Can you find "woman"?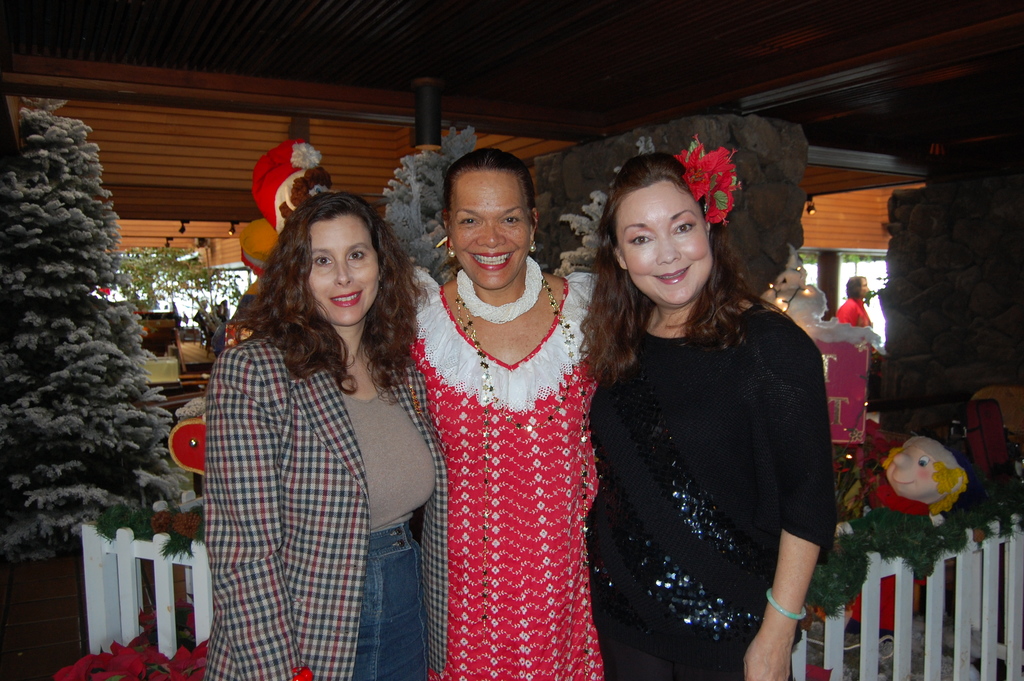
Yes, bounding box: BBox(203, 193, 446, 680).
